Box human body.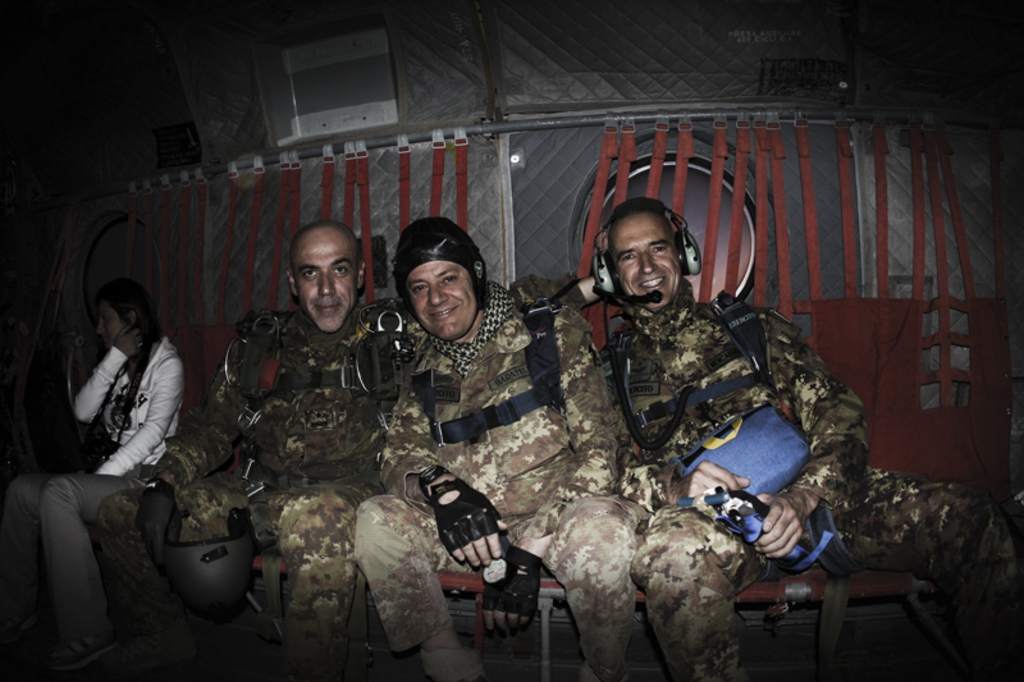
bbox(90, 228, 419, 681).
